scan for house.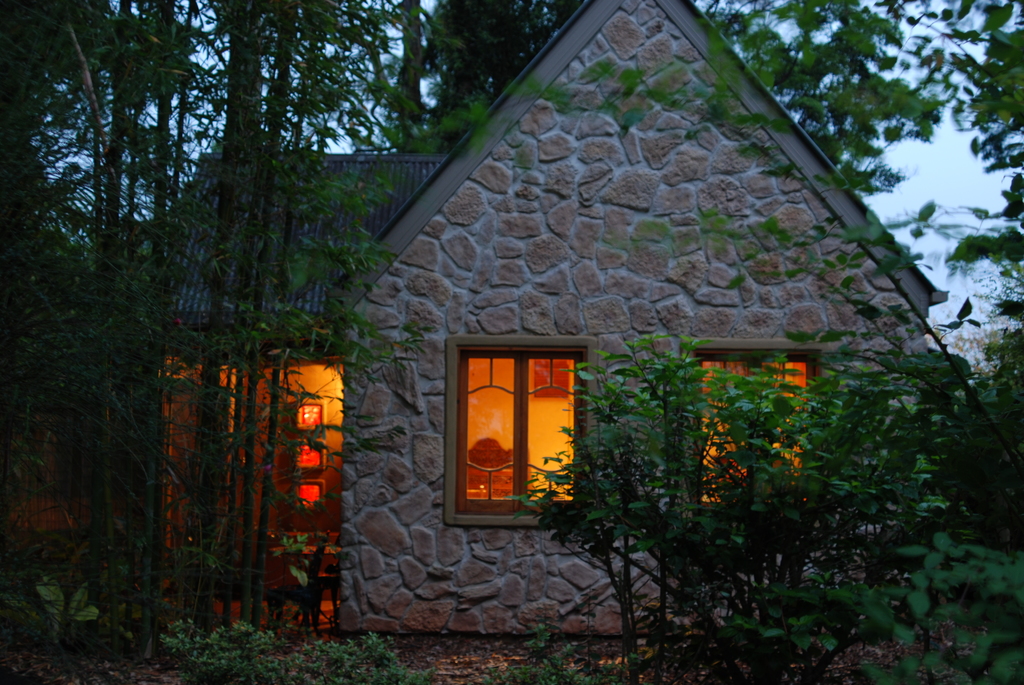
Scan result: bbox(154, 12, 984, 622).
